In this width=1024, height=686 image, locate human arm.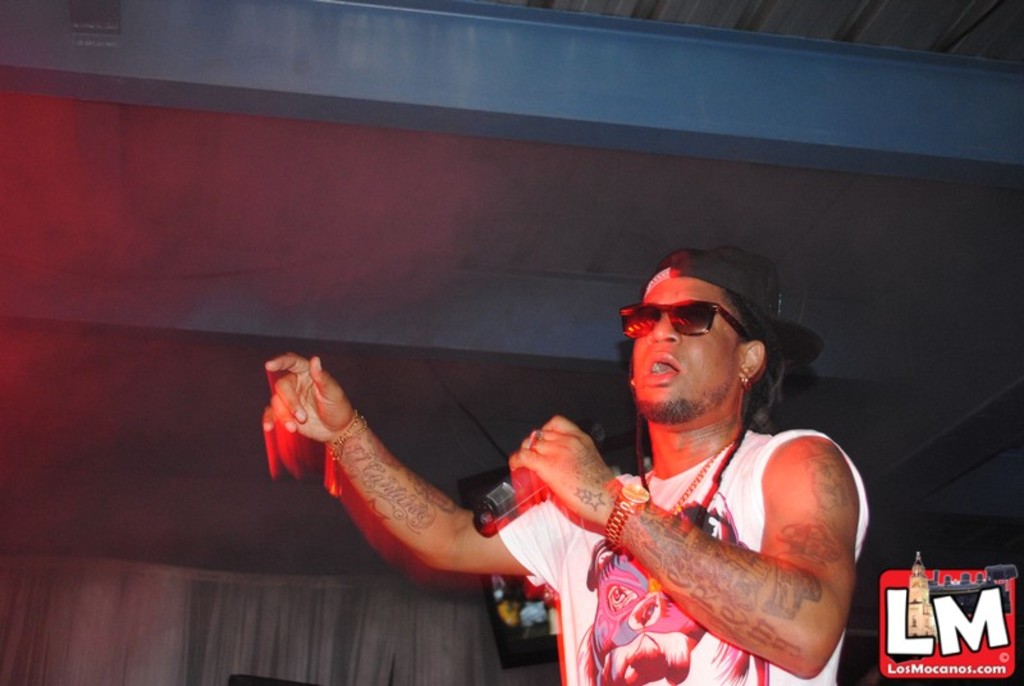
Bounding box: locate(506, 429, 863, 681).
